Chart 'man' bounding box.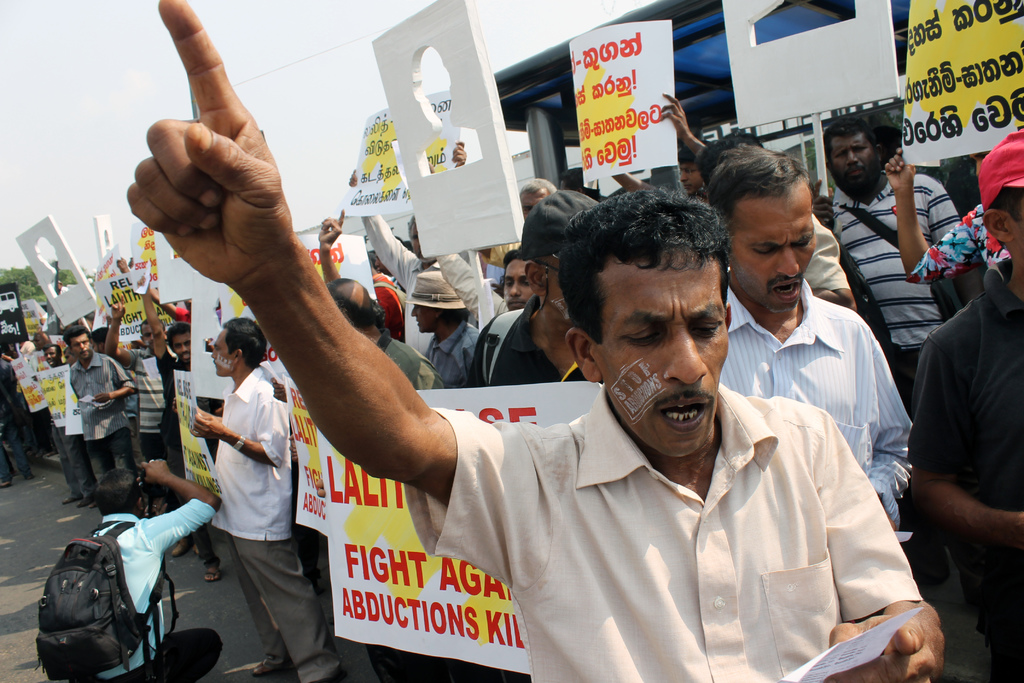
Charted: [482, 177, 562, 264].
